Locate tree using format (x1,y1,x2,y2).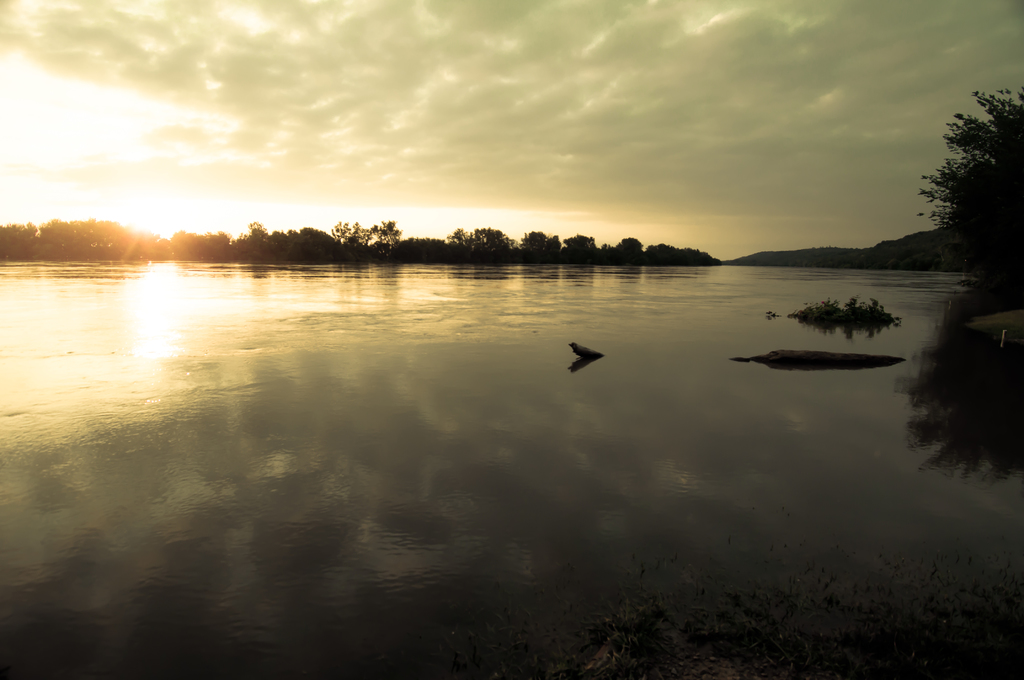
(335,219,371,248).
